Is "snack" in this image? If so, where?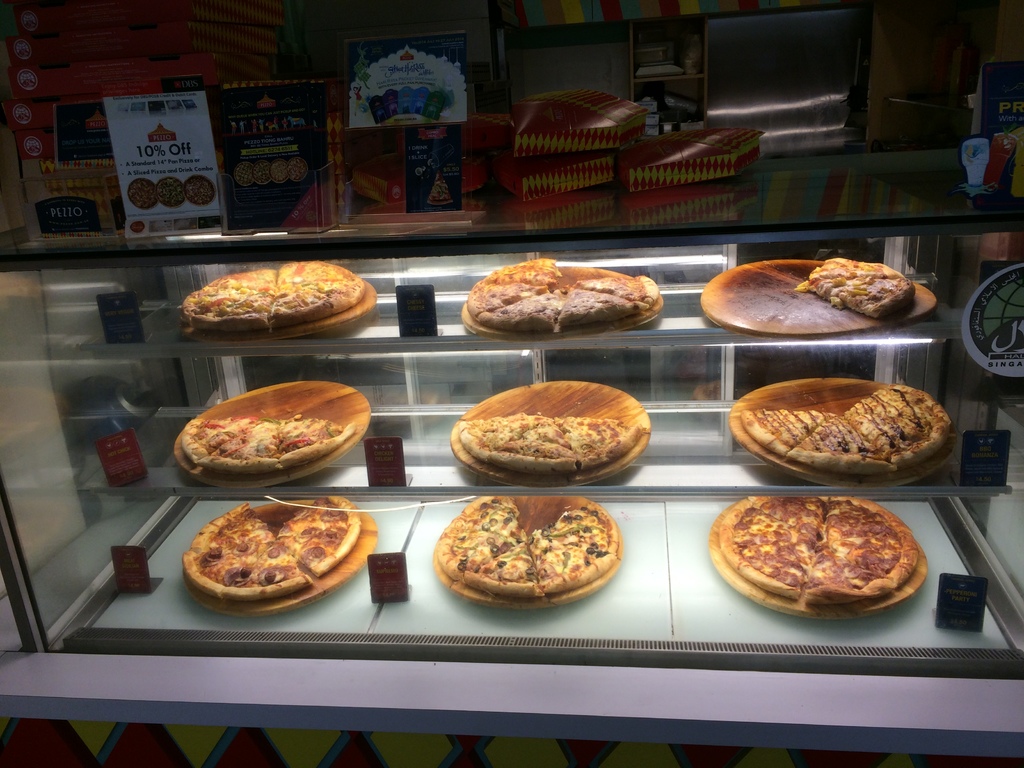
Yes, at BBox(733, 386, 947, 468).
